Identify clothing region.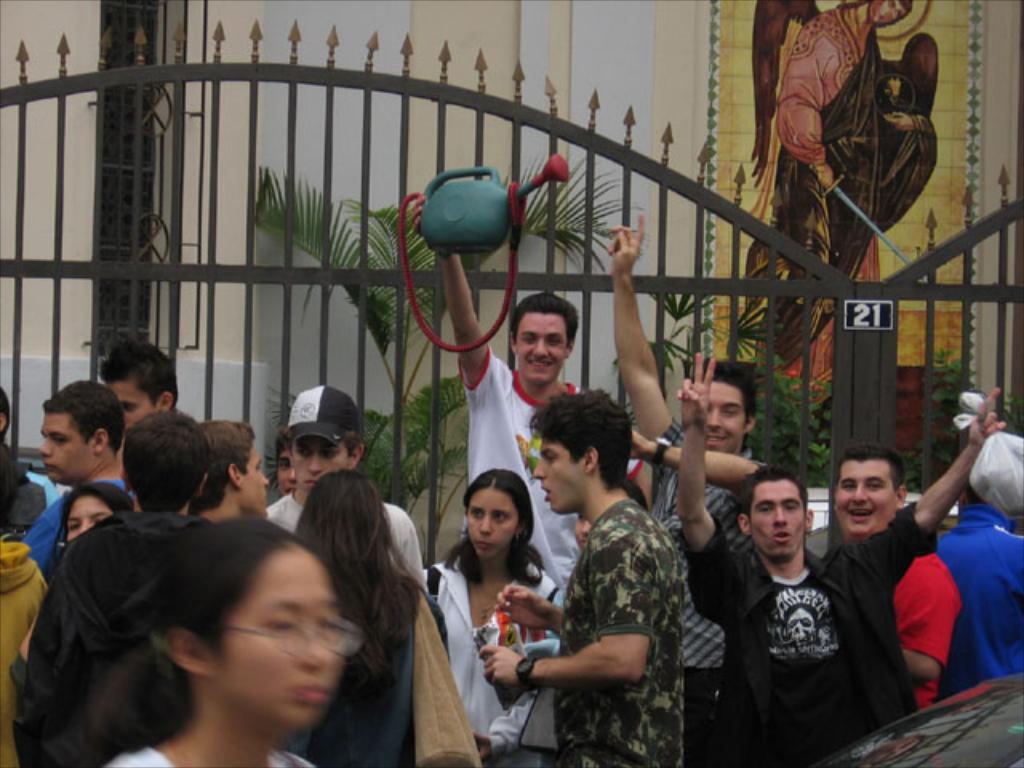
Region: box=[742, 0, 888, 392].
